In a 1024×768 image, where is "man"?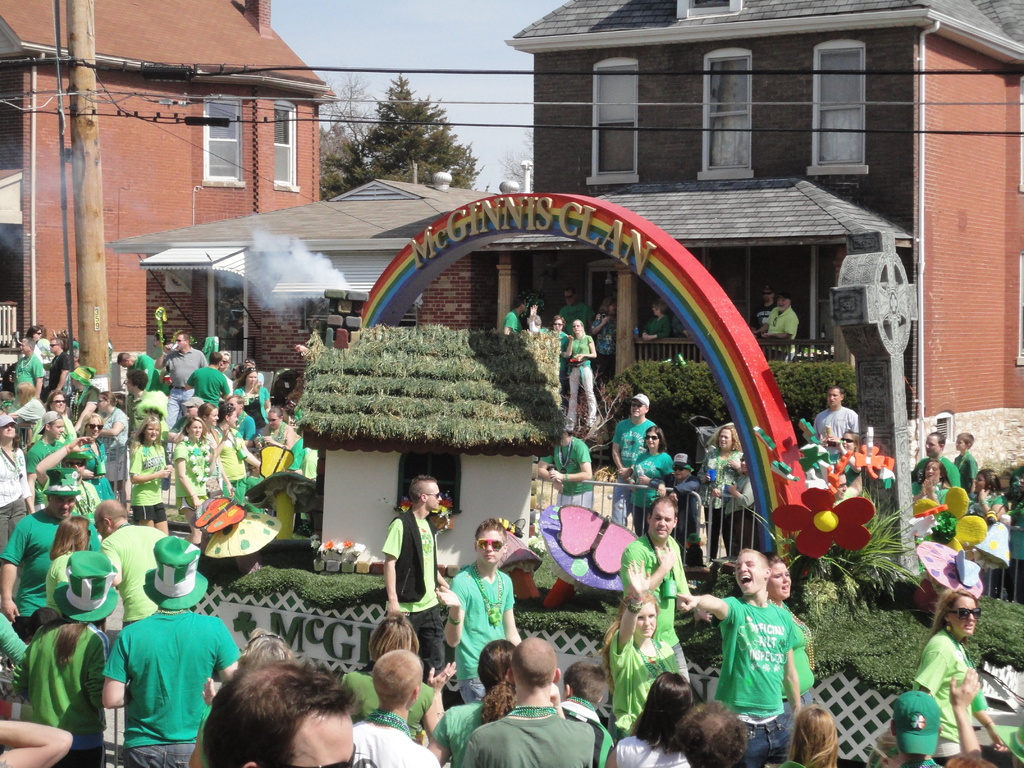
region(766, 289, 803, 345).
